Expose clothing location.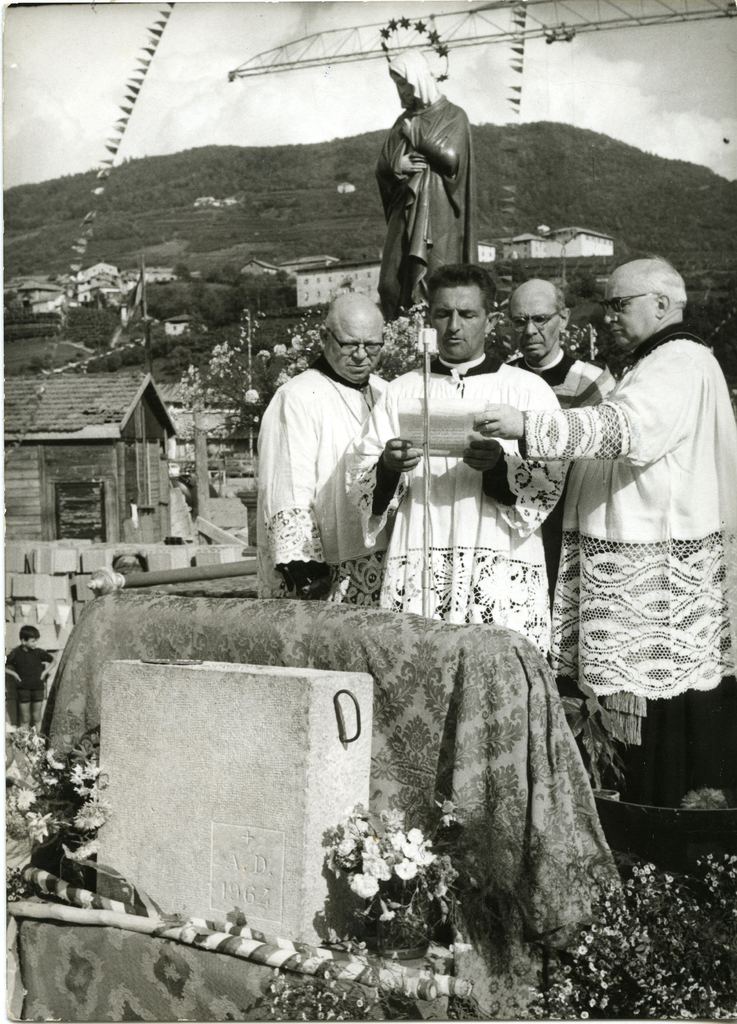
Exposed at x1=506 y1=351 x2=624 y2=417.
